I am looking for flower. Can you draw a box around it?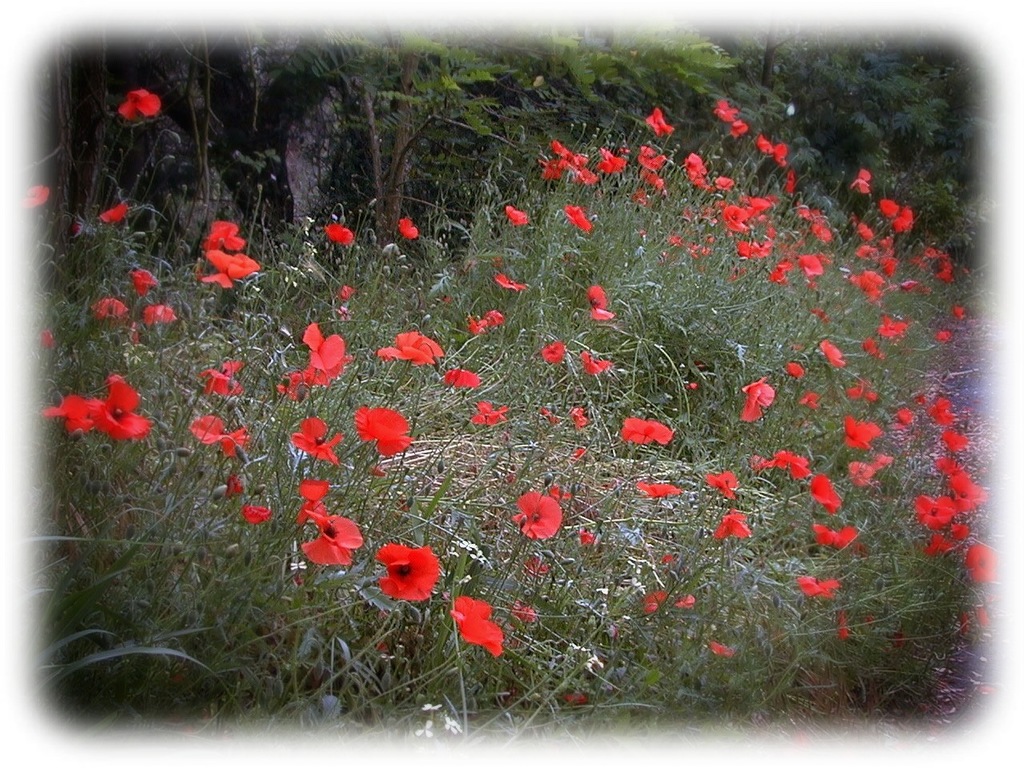
Sure, the bounding box is l=842, t=412, r=882, b=450.
